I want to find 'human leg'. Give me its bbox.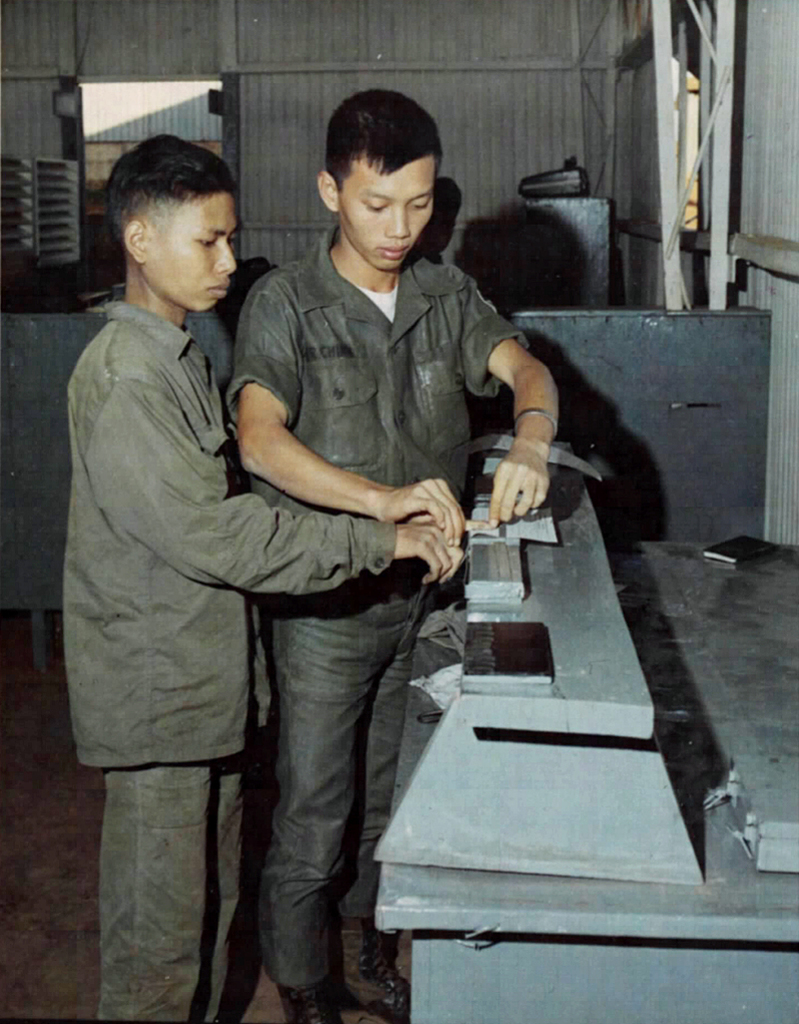
left=266, top=575, right=381, bottom=1023.
